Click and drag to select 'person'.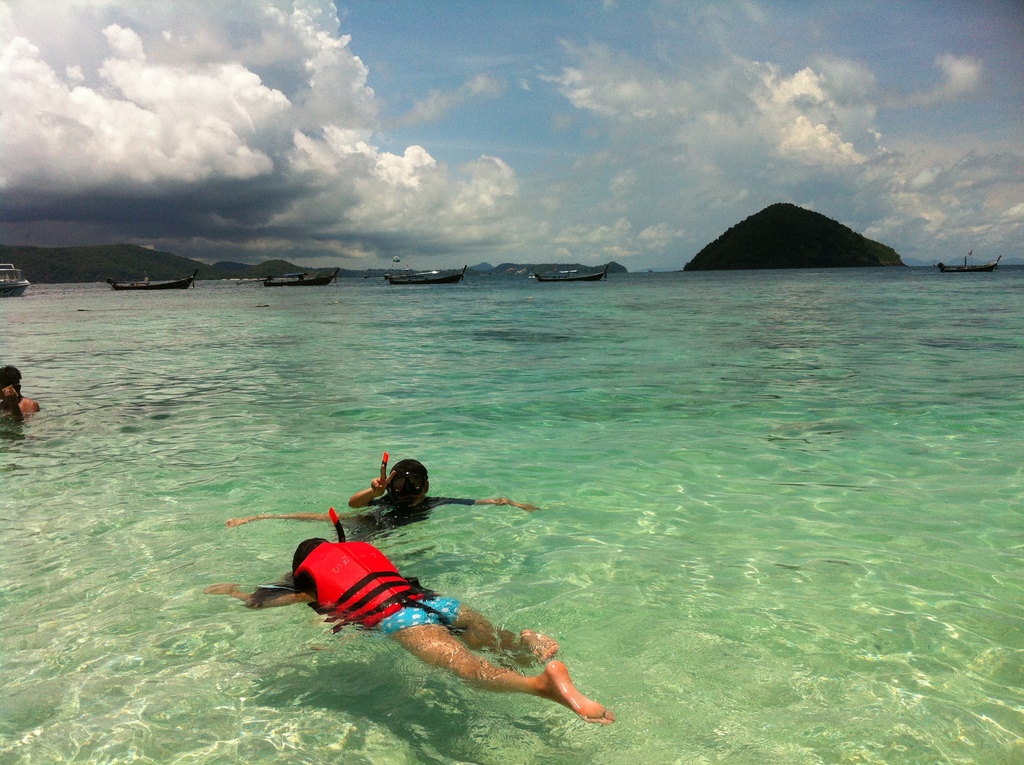
Selection: [x1=0, y1=368, x2=38, y2=421].
